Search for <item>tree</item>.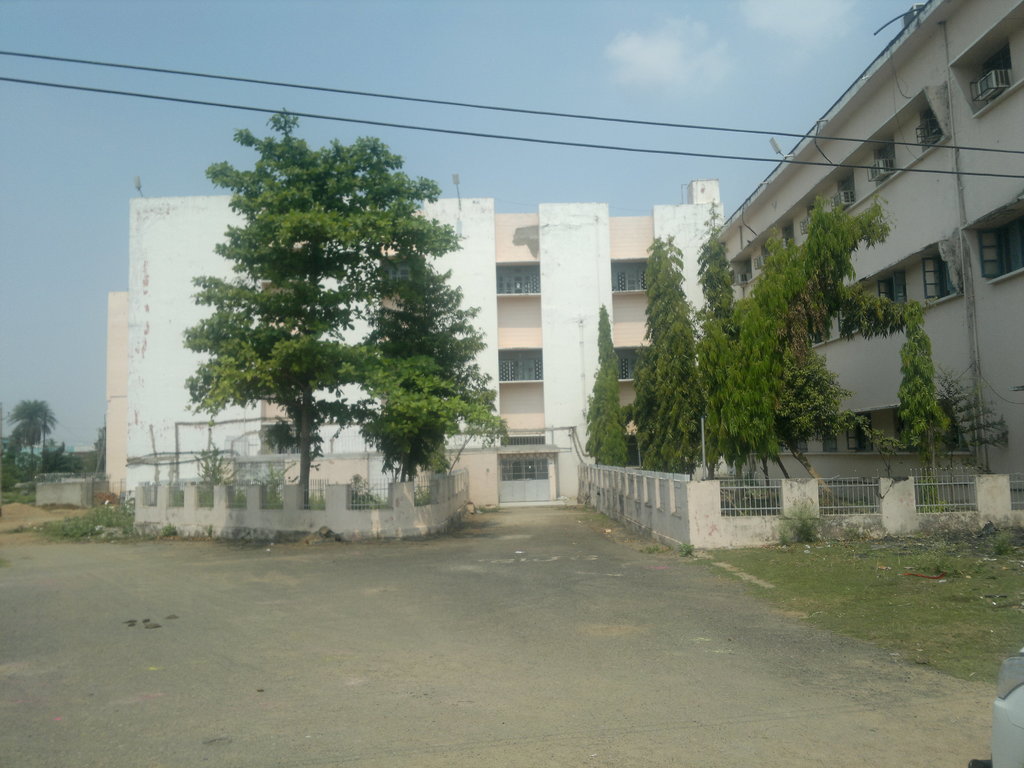
Found at bbox=[0, 395, 78, 500].
